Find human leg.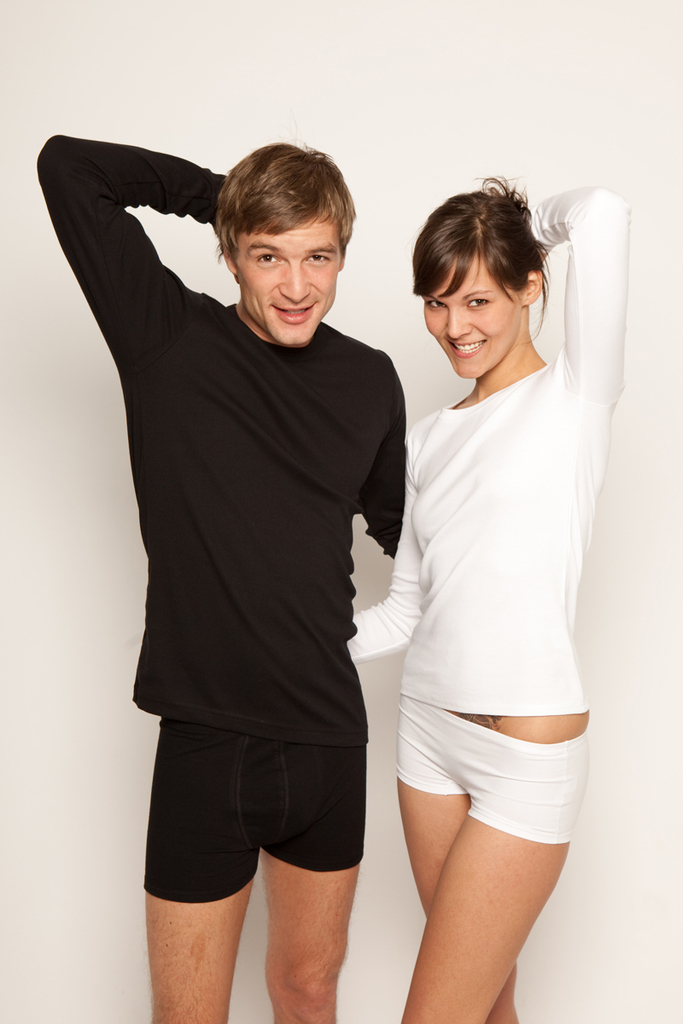
{"left": 142, "top": 712, "right": 260, "bottom": 1021}.
